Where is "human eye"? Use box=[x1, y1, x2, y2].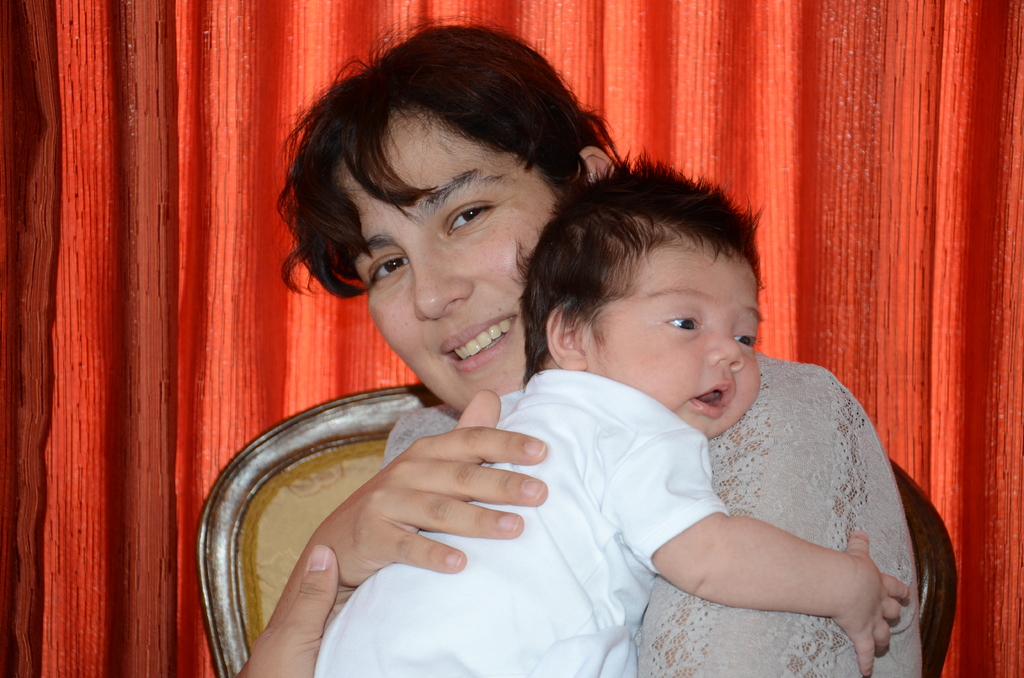
box=[663, 309, 703, 337].
